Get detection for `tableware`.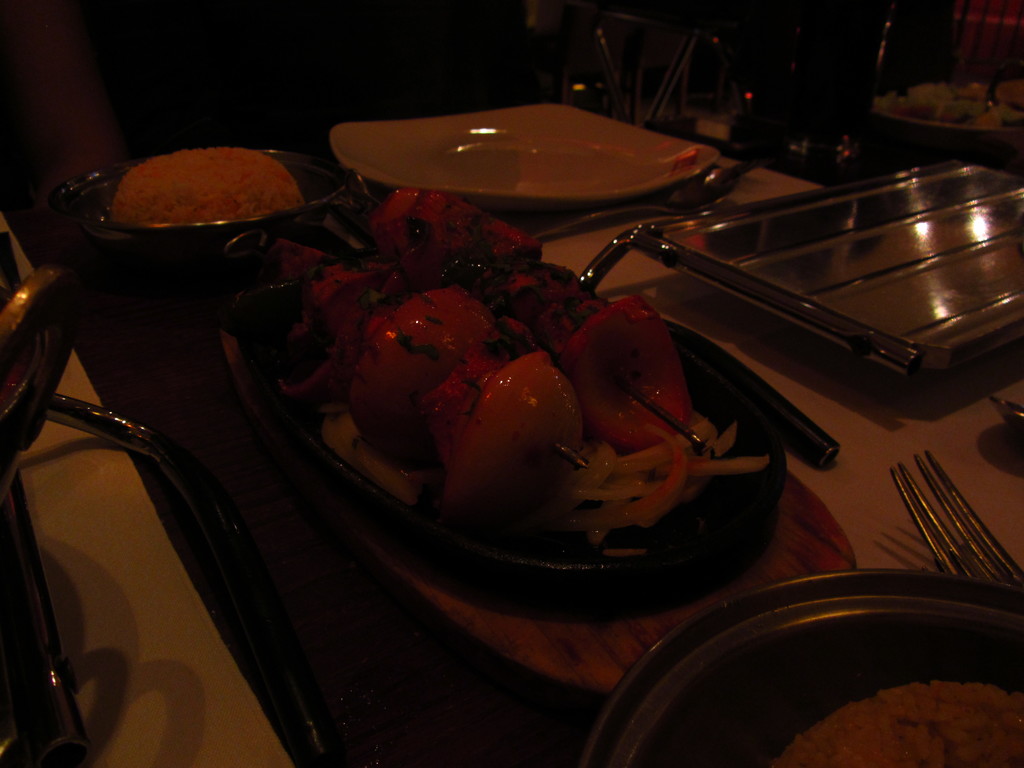
Detection: (46,147,350,268).
